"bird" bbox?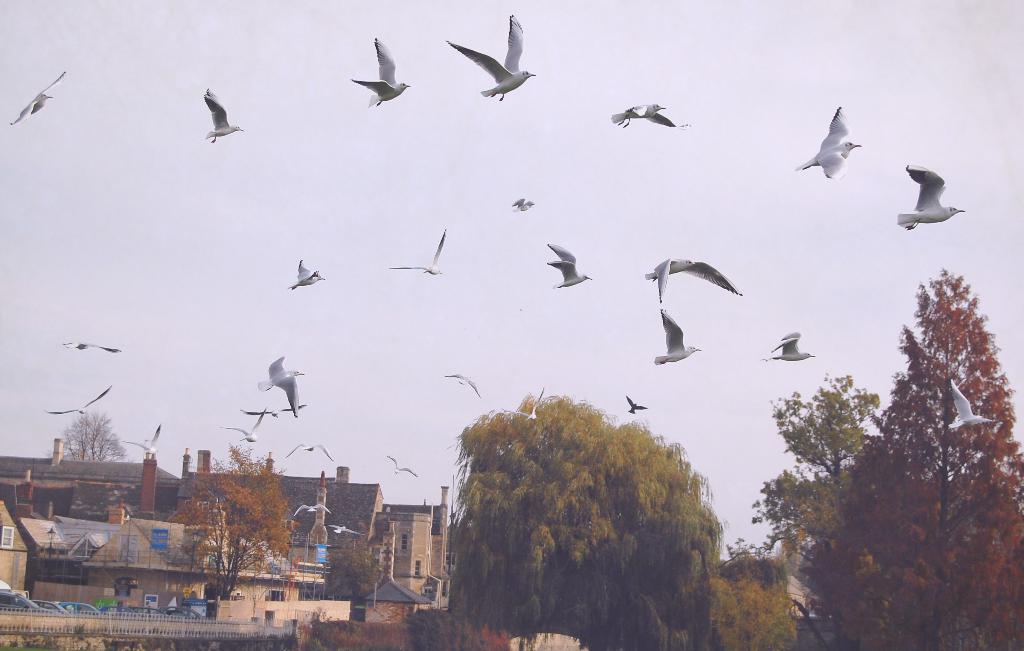
(508,197,536,211)
